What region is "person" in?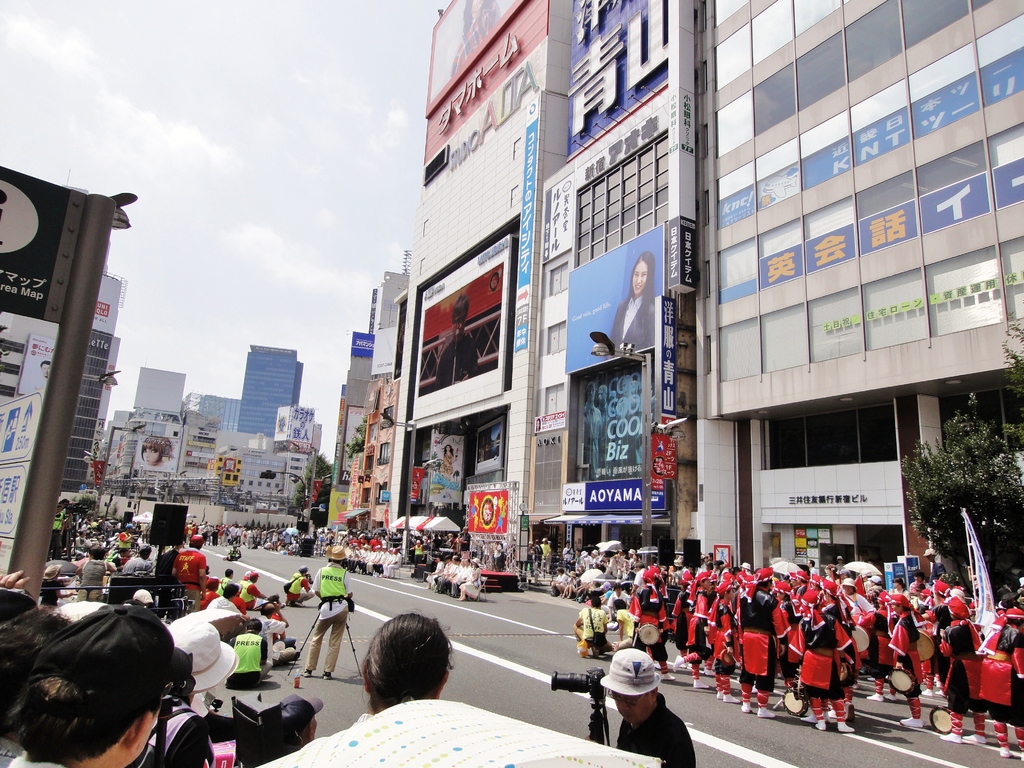
(x1=155, y1=534, x2=184, y2=616).
